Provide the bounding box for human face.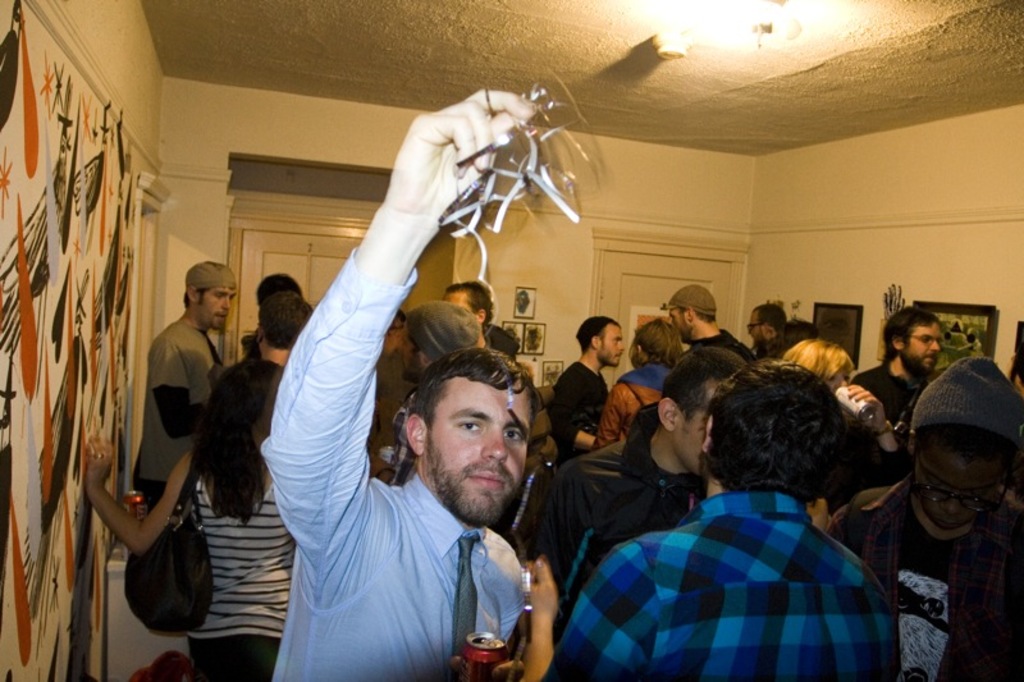
(x1=442, y1=292, x2=480, y2=330).
